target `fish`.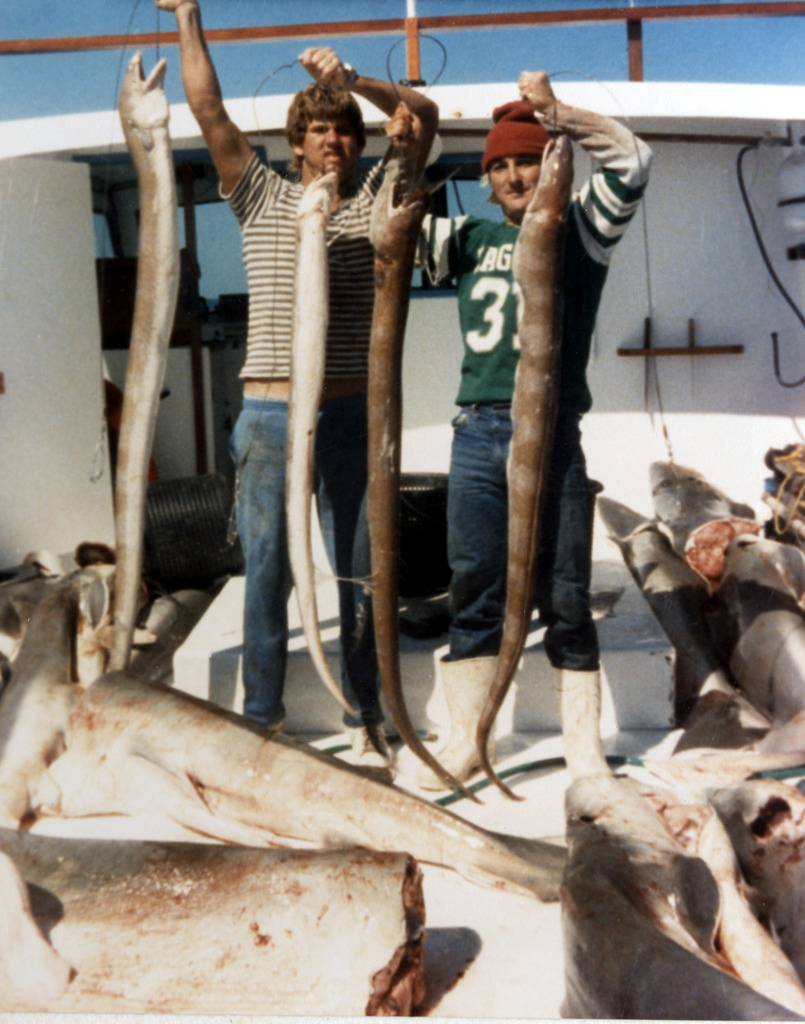
Target region: rect(469, 129, 581, 799).
